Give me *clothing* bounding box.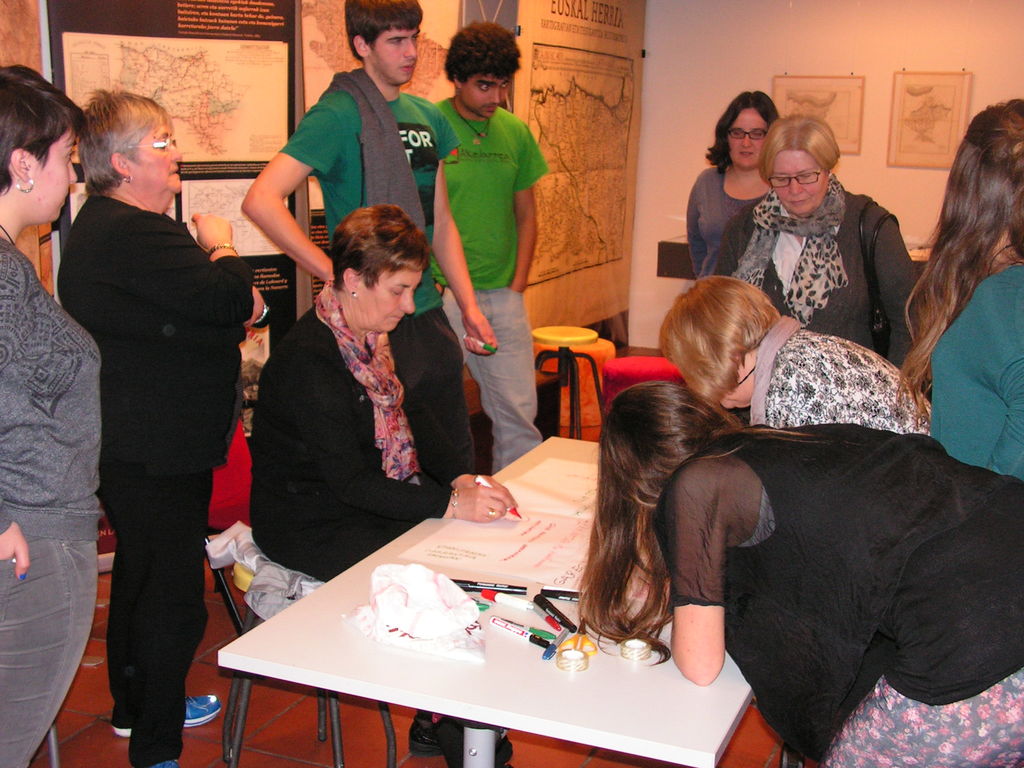
(left=255, top=278, right=474, bottom=583).
